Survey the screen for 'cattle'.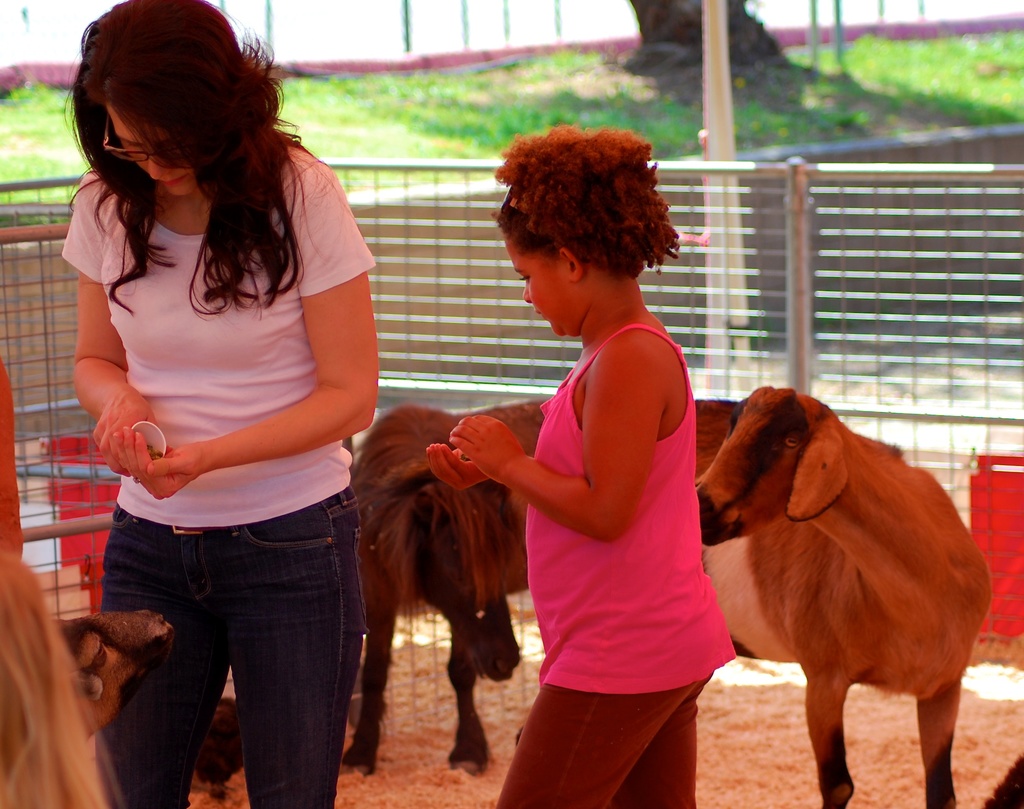
Survey found: l=671, t=376, r=1004, b=804.
